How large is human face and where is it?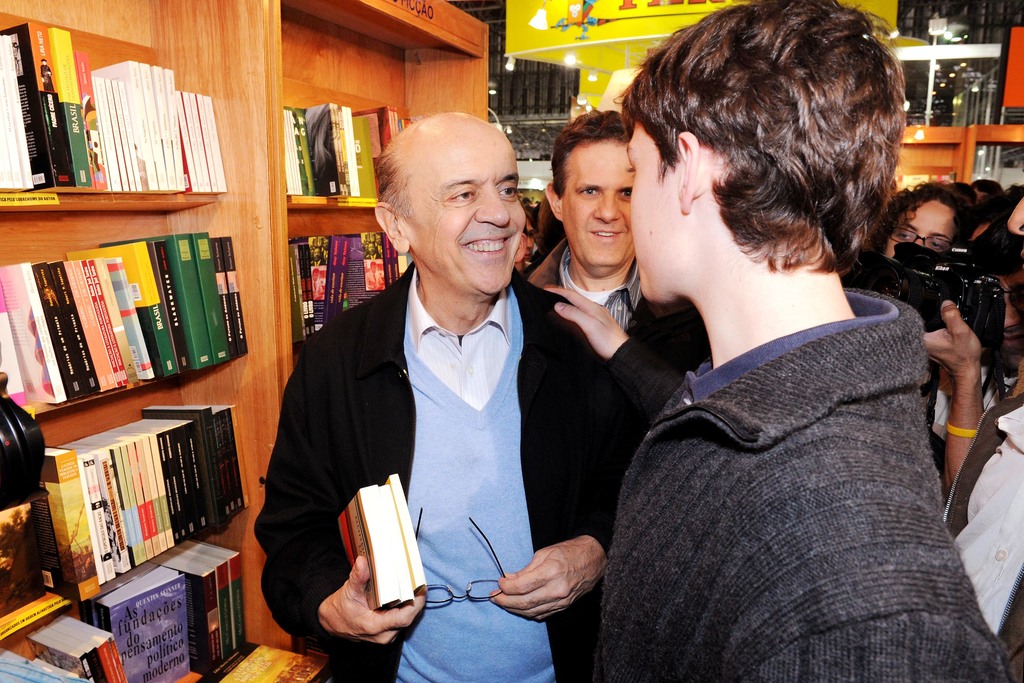
Bounding box: detection(558, 138, 634, 264).
